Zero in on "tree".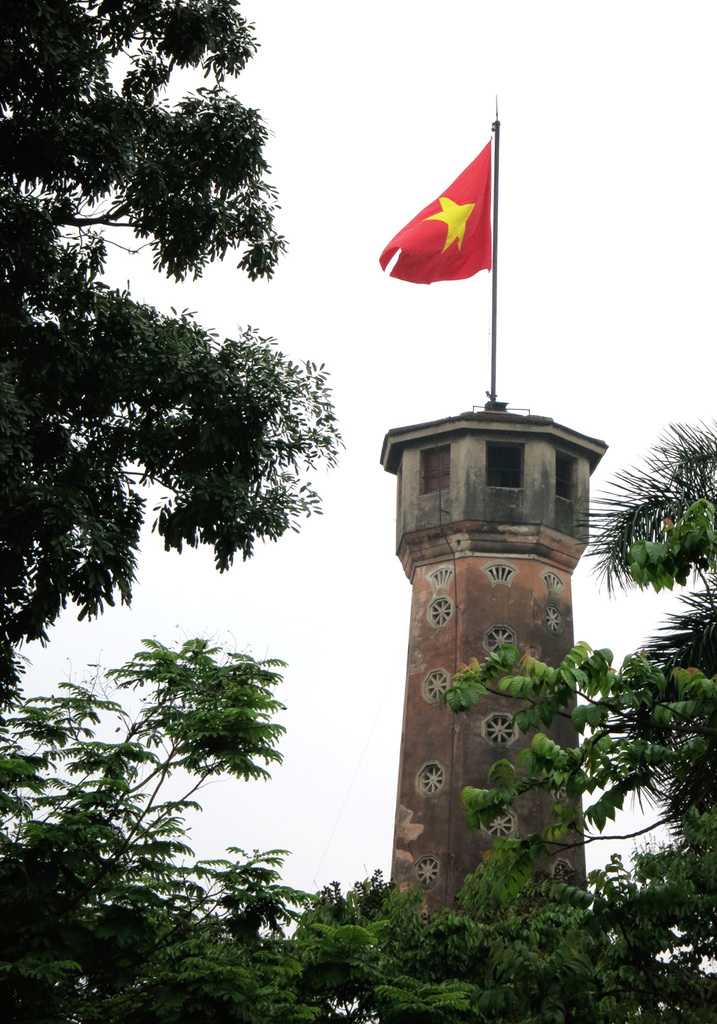
Zeroed in: bbox(0, 0, 345, 706).
